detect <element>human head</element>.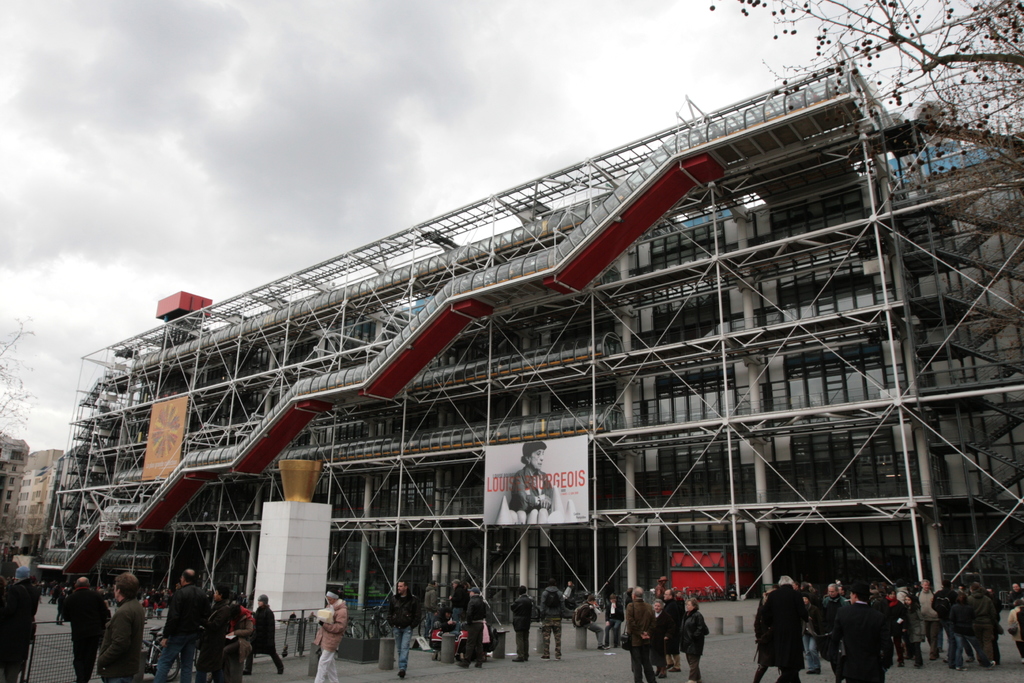
Detected at x1=111, y1=570, x2=137, y2=602.
